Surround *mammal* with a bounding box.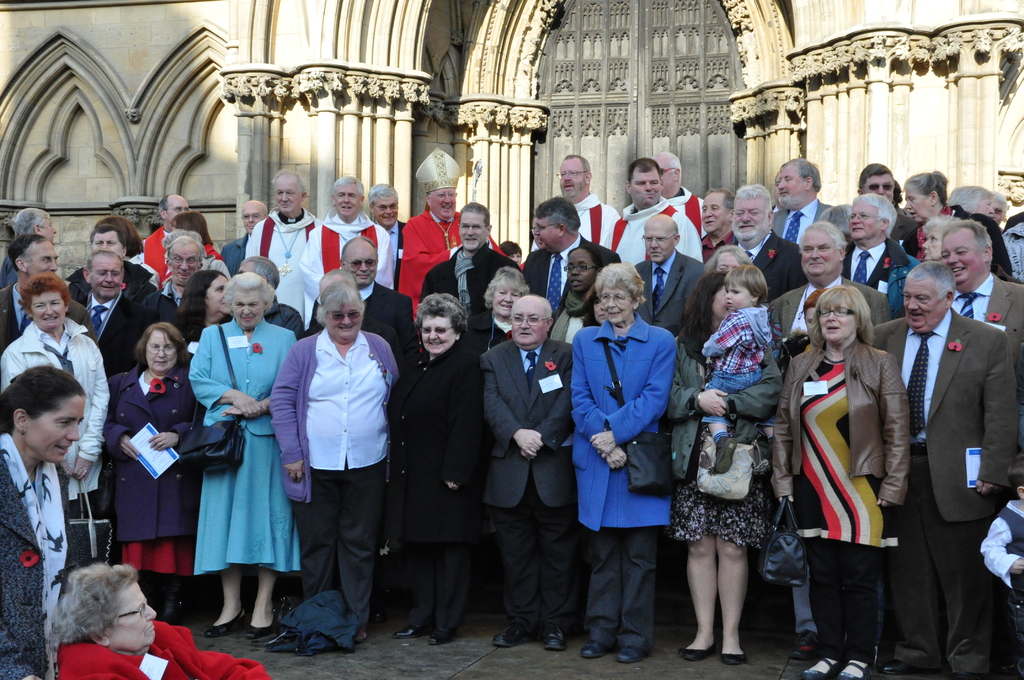
941/185/995/219.
